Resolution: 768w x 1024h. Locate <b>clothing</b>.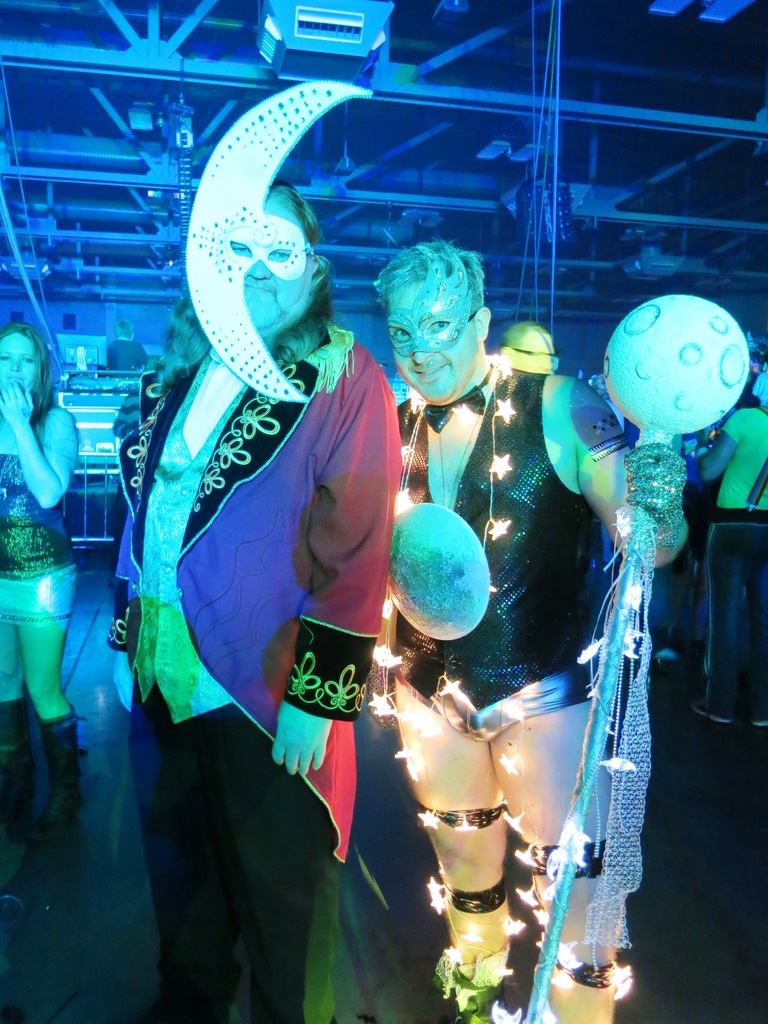
<region>386, 363, 603, 746</region>.
